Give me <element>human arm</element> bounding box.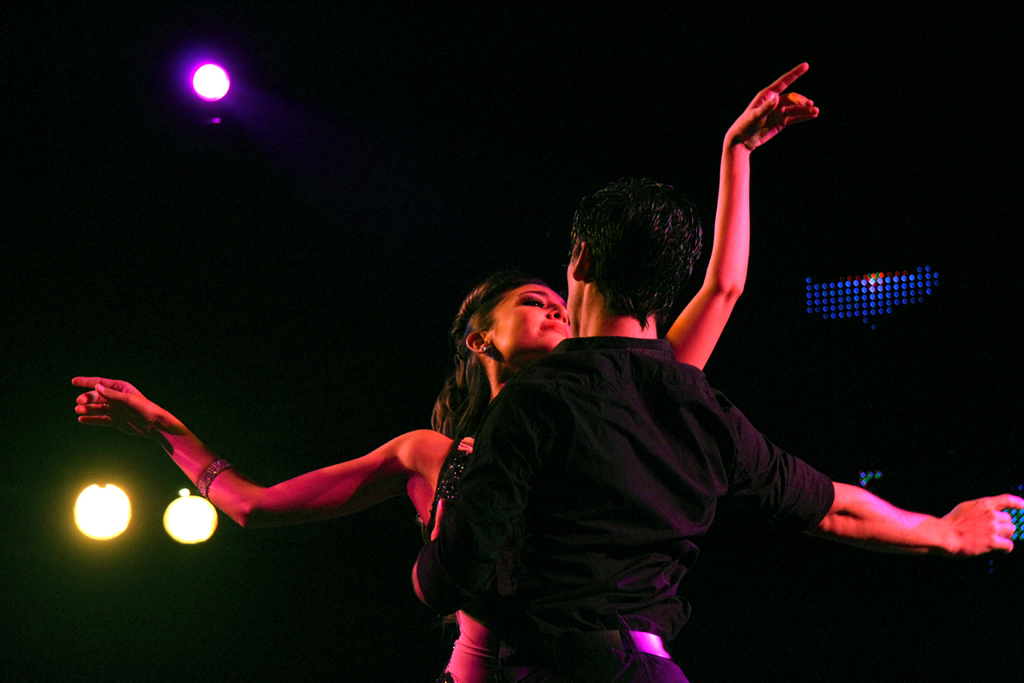
pyautogui.locateOnScreen(63, 372, 399, 542).
